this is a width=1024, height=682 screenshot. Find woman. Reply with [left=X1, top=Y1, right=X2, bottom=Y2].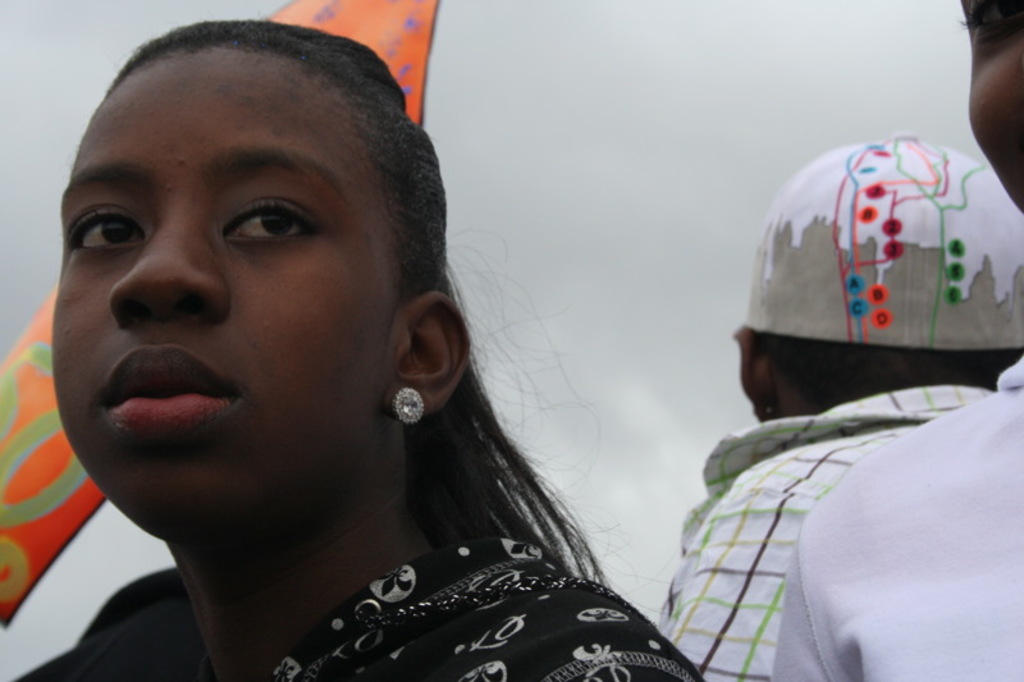
[left=6, top=0, right=689, bottom=681].
